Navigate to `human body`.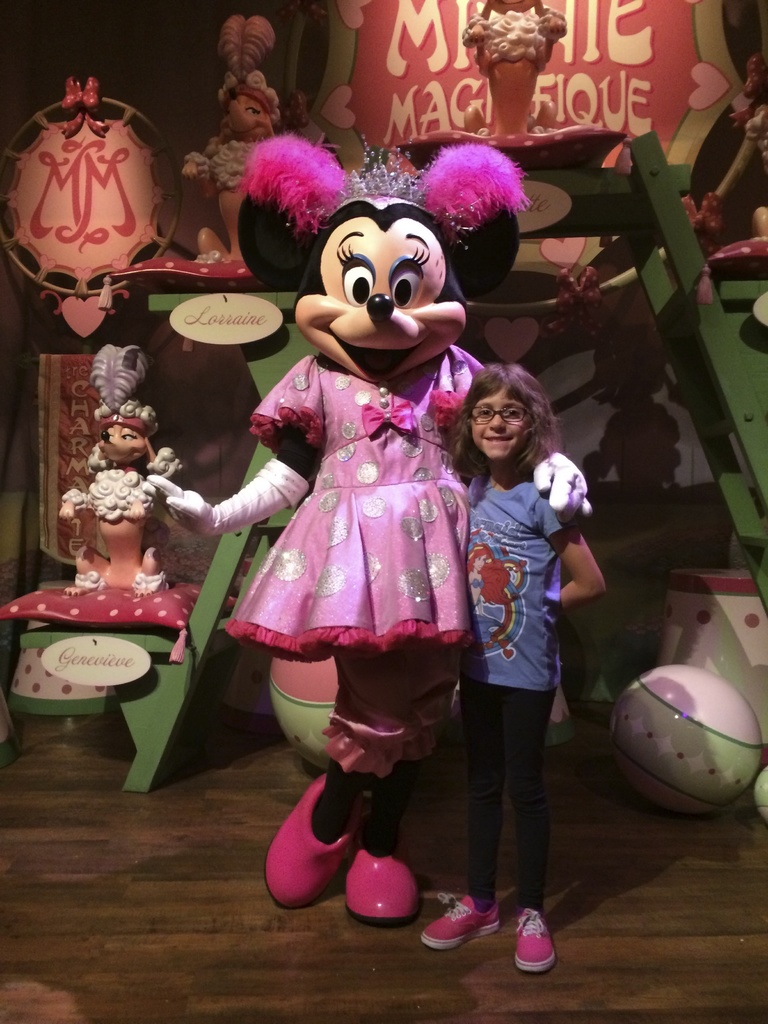
Navigation target: 445/372/611/976.
